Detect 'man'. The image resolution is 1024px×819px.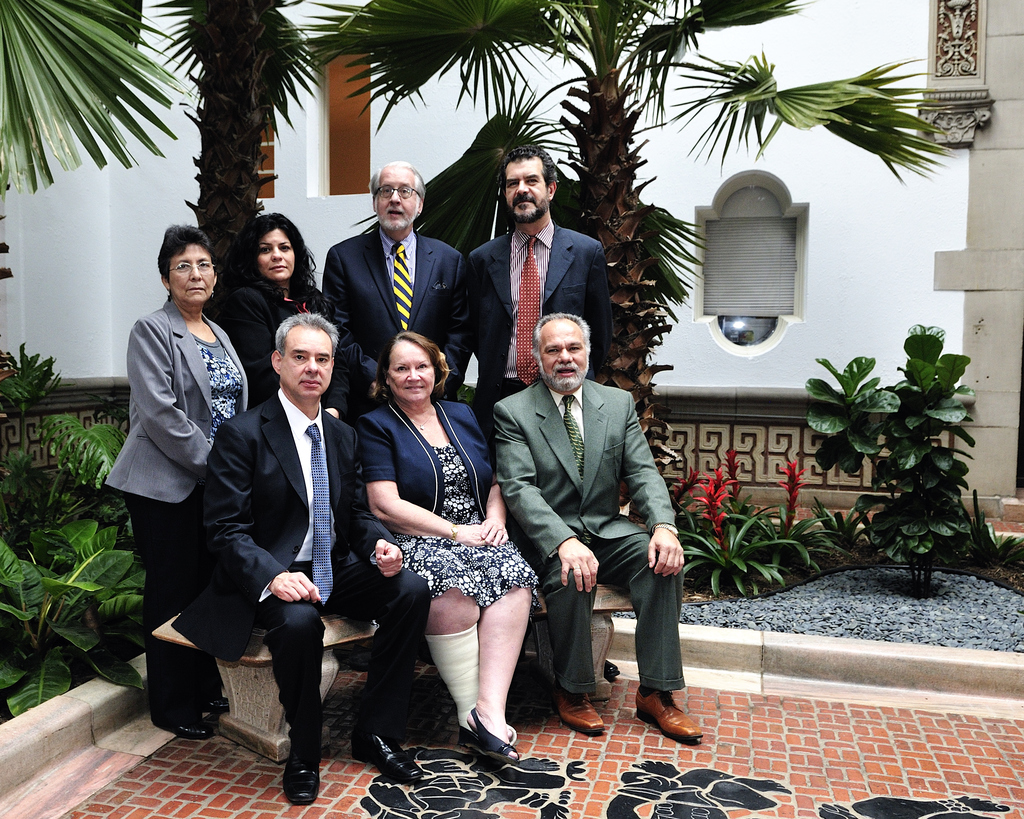
{"x1": 316, "y1": 161, "x2": 478, "y2": 406}.
